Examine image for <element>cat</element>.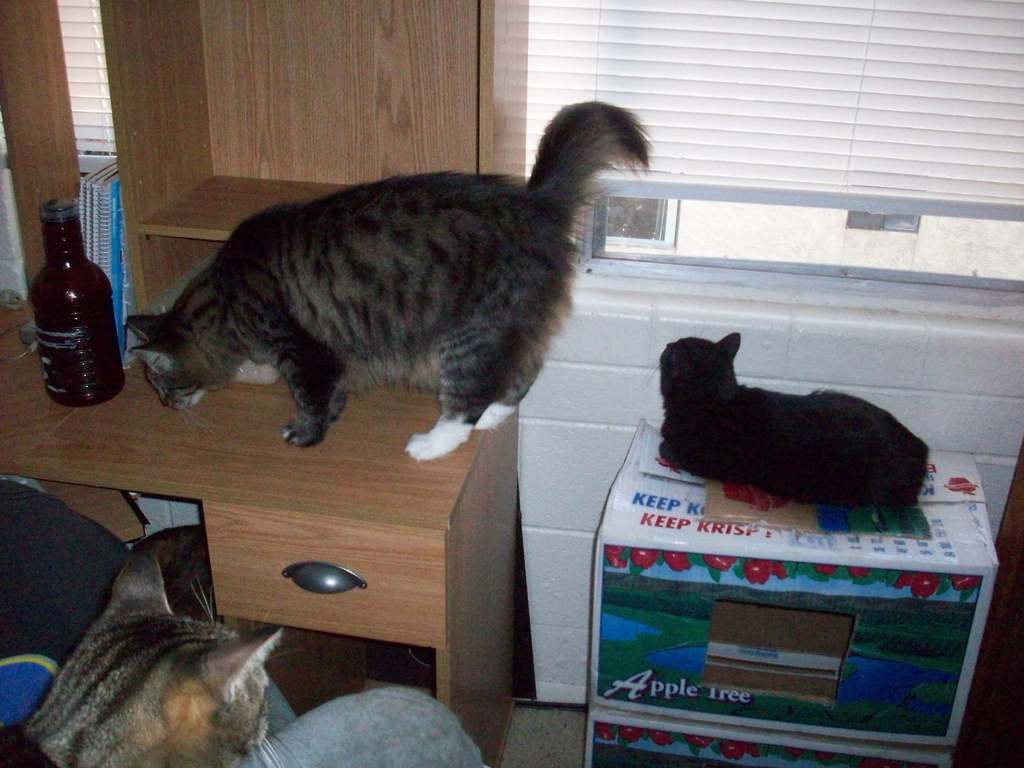
Examination result: BBox(0, 547, 334, 767).
